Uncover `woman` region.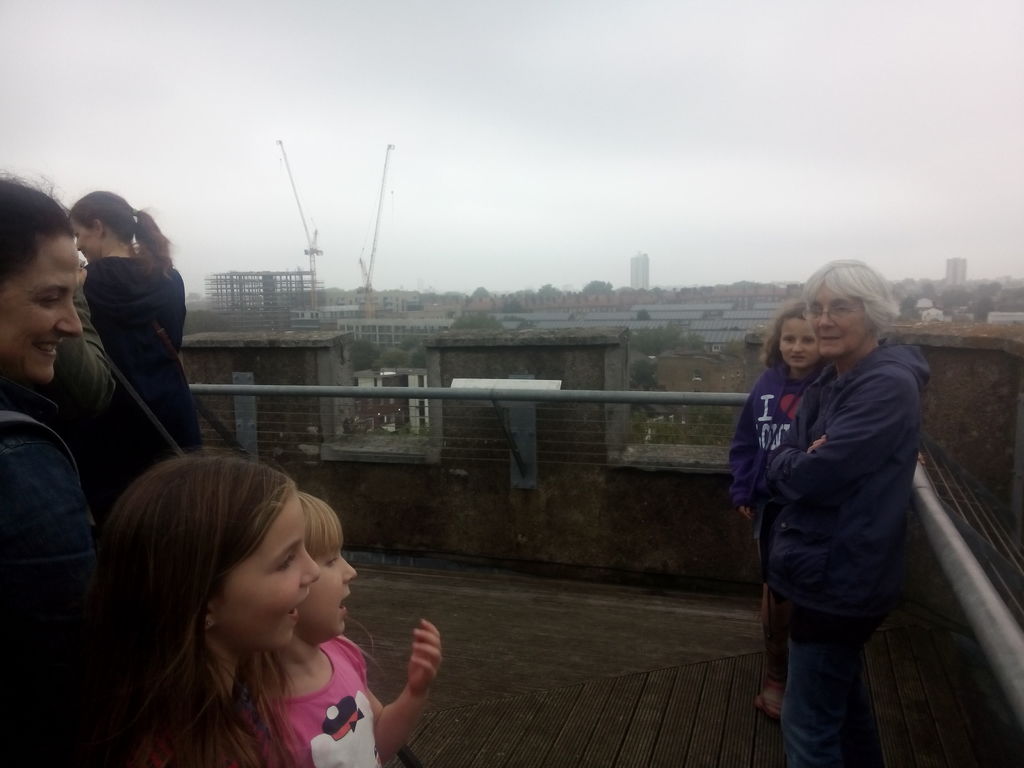
Uncovered: <box>66,189,189,502</box>.
